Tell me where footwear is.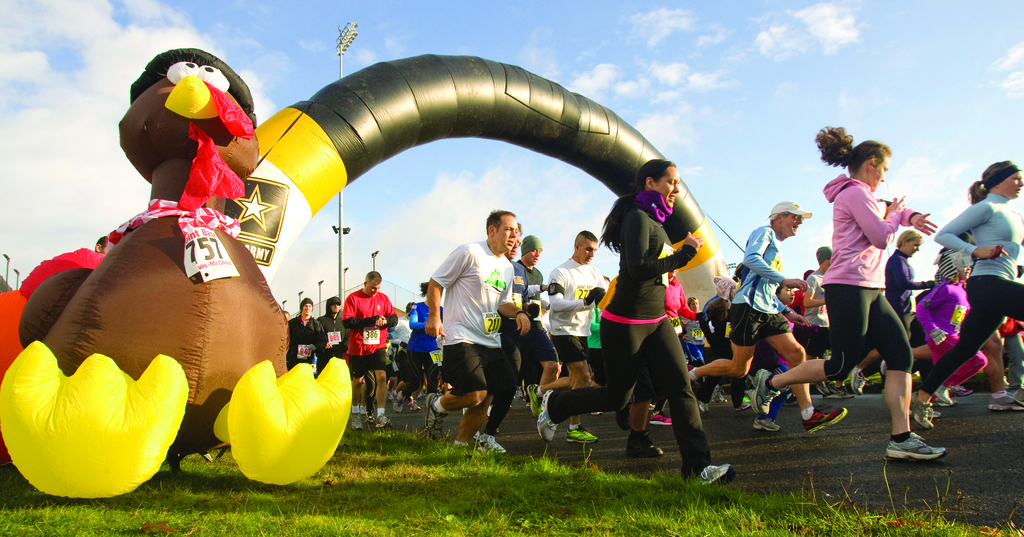
footwear is at Rect(376, 413, 392, 425).
